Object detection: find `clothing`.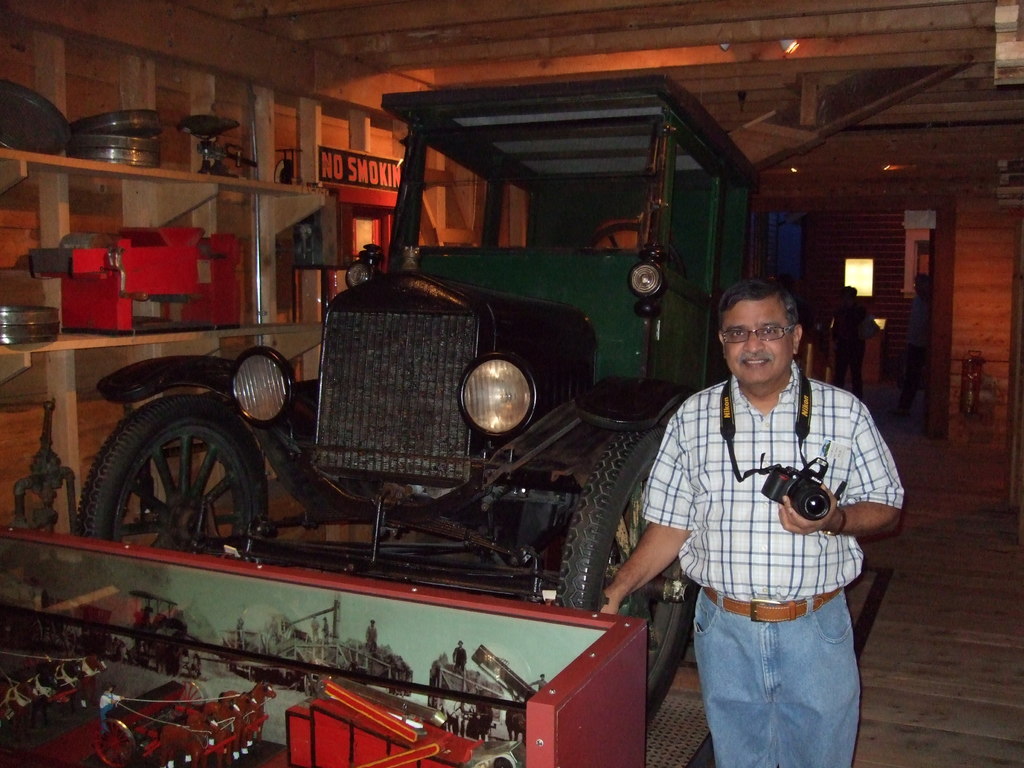
rect(652, 312, 882, 723).
